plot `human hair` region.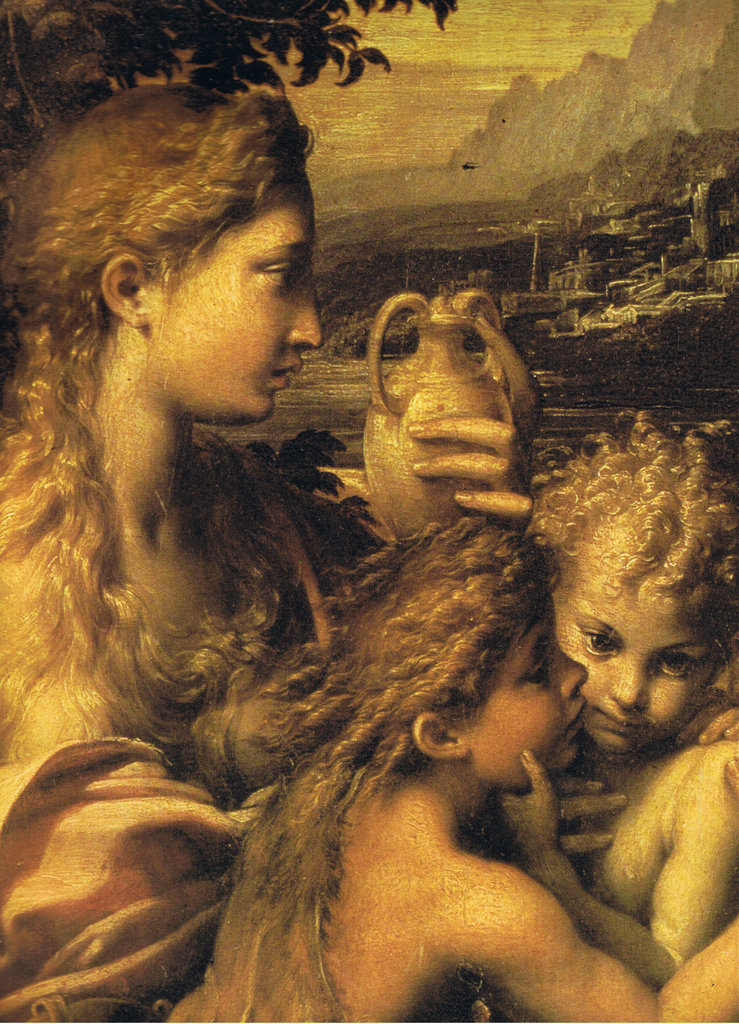
Plotted at <region>162, 515, 560, 1023</region>.
